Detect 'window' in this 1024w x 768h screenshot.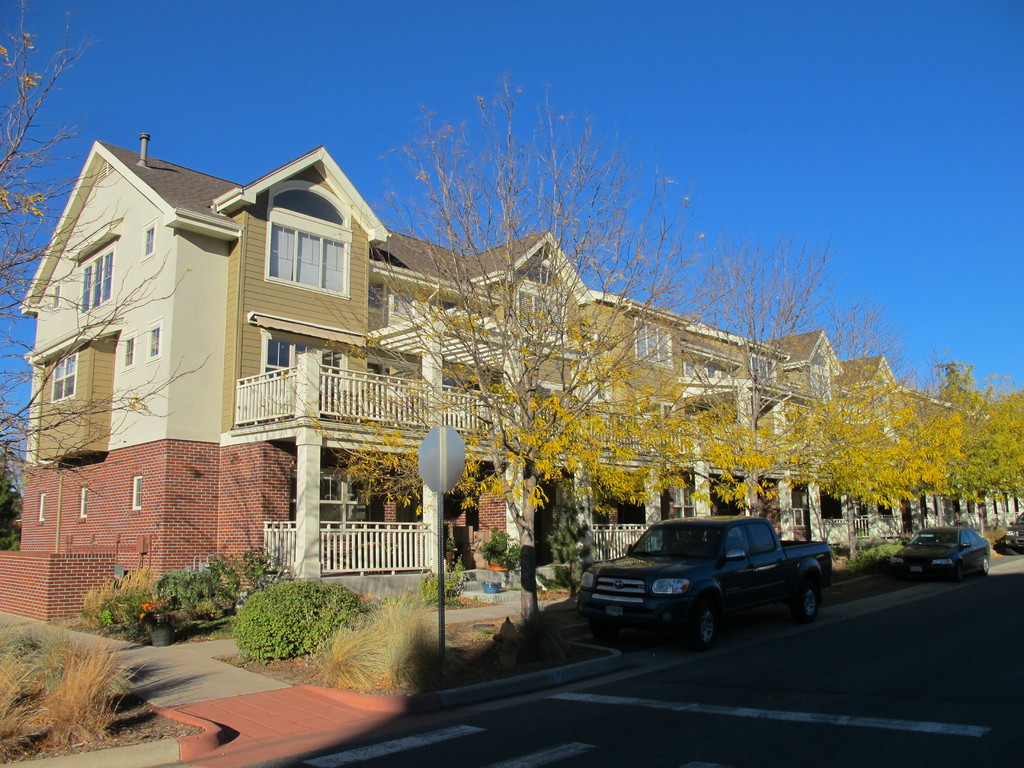
Detection: x1=648 y1=404 x2=677 y2=419.
